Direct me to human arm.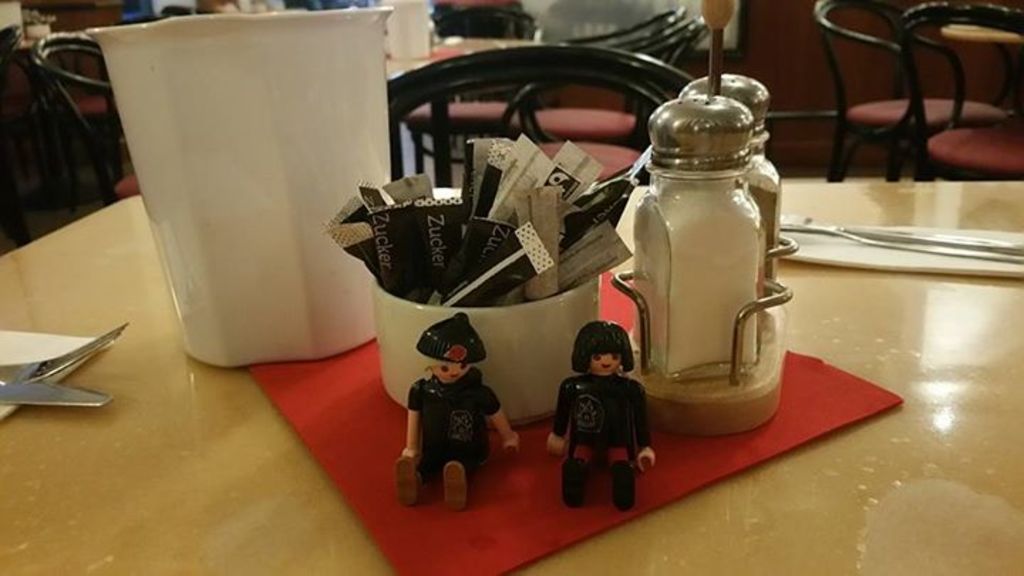
Direction: pyautogui.locateOnScreen(481, 385, 525, 454).
